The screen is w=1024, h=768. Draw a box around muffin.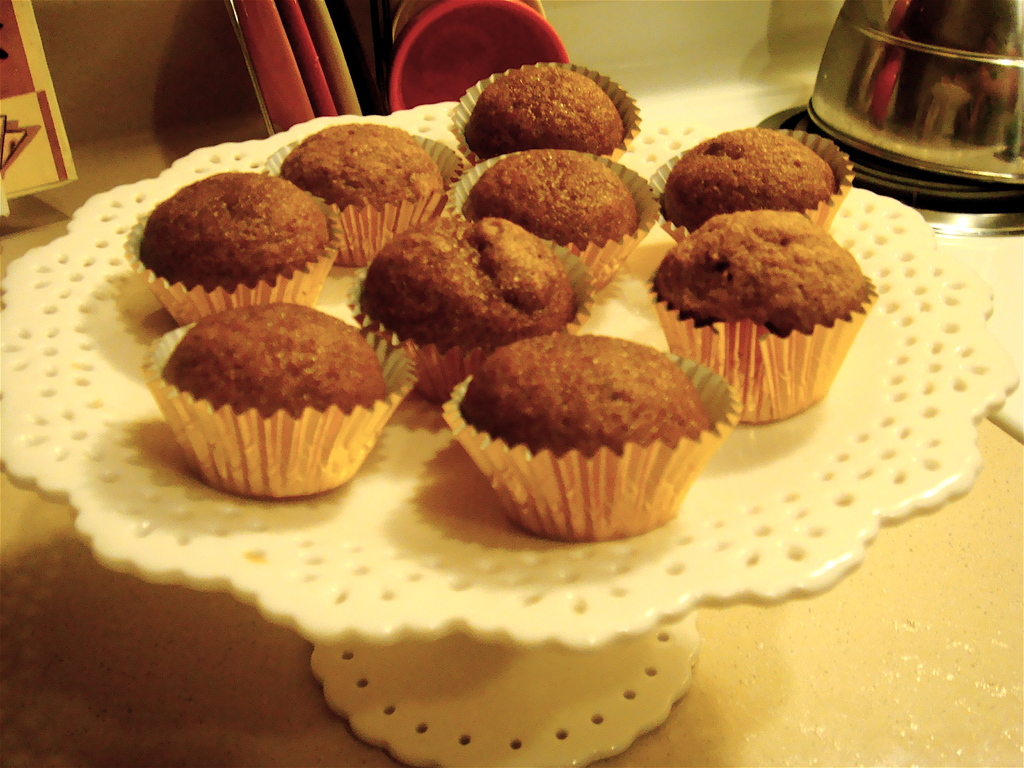
detection(335, 212, 599, 404).
